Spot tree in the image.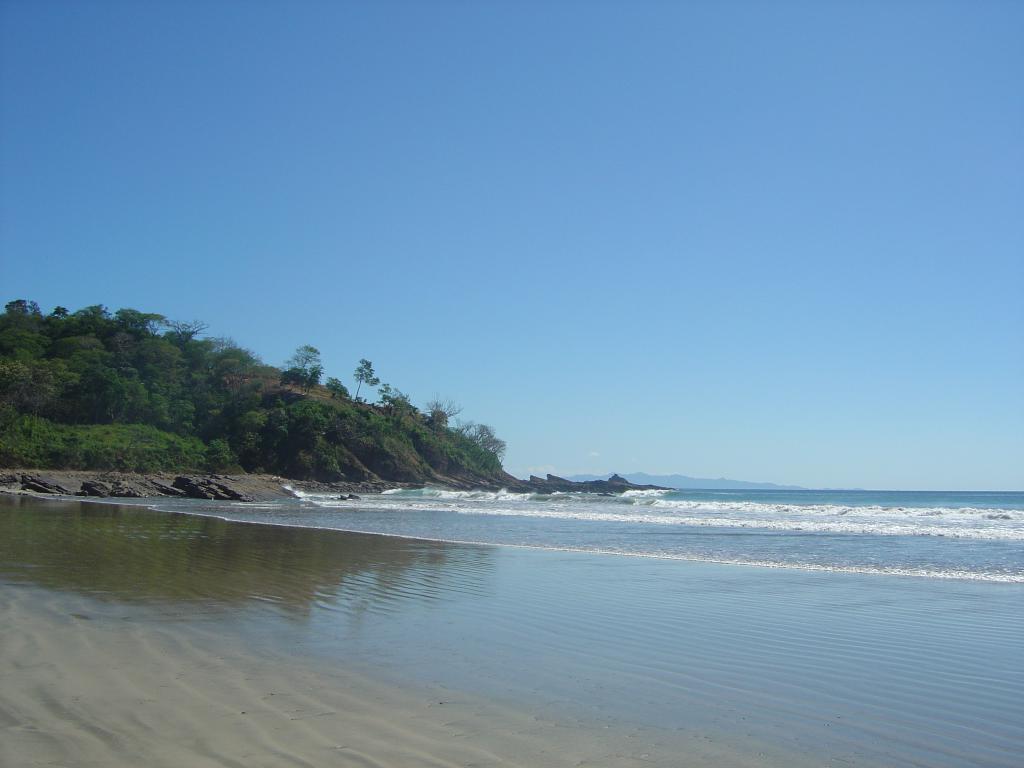
tree found at box(282, 343, 328, 393).
